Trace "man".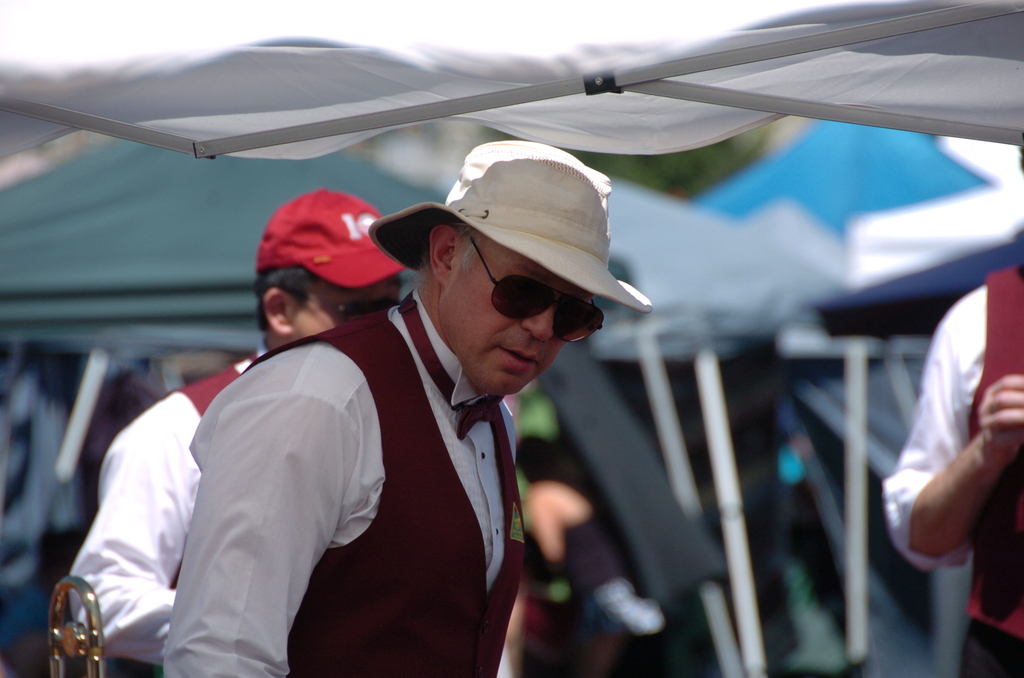
Traced to x1=70, y1=188, x2=414, y2=677.
